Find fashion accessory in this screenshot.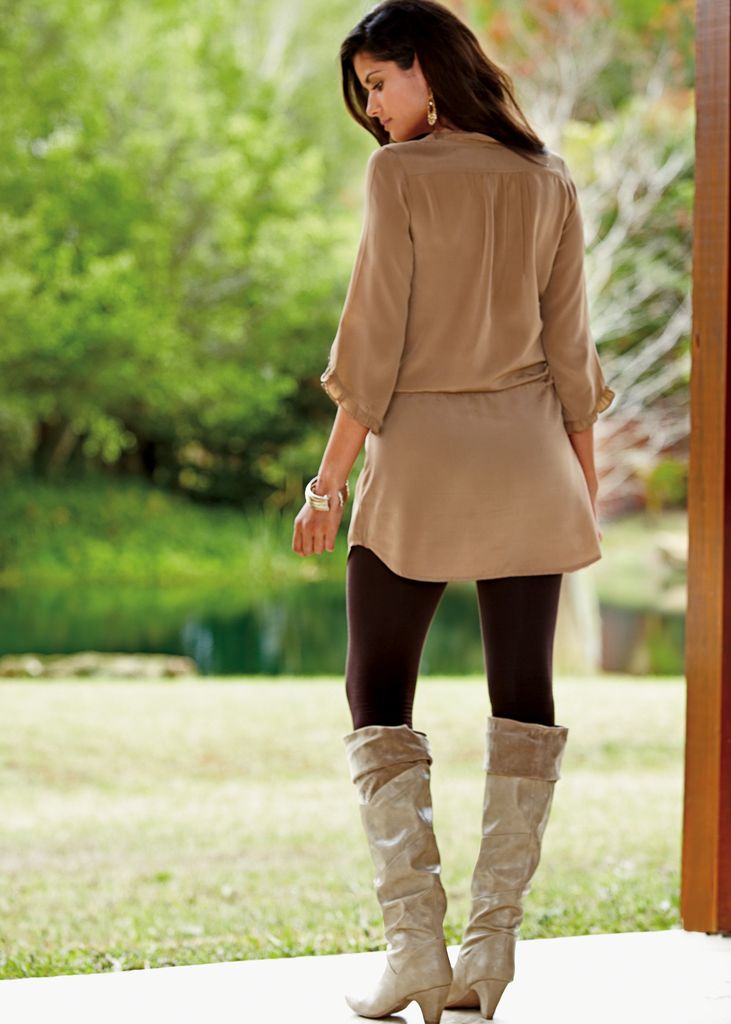
The bounding box for fashion accessory is box(347, 719, 455, 1023).
